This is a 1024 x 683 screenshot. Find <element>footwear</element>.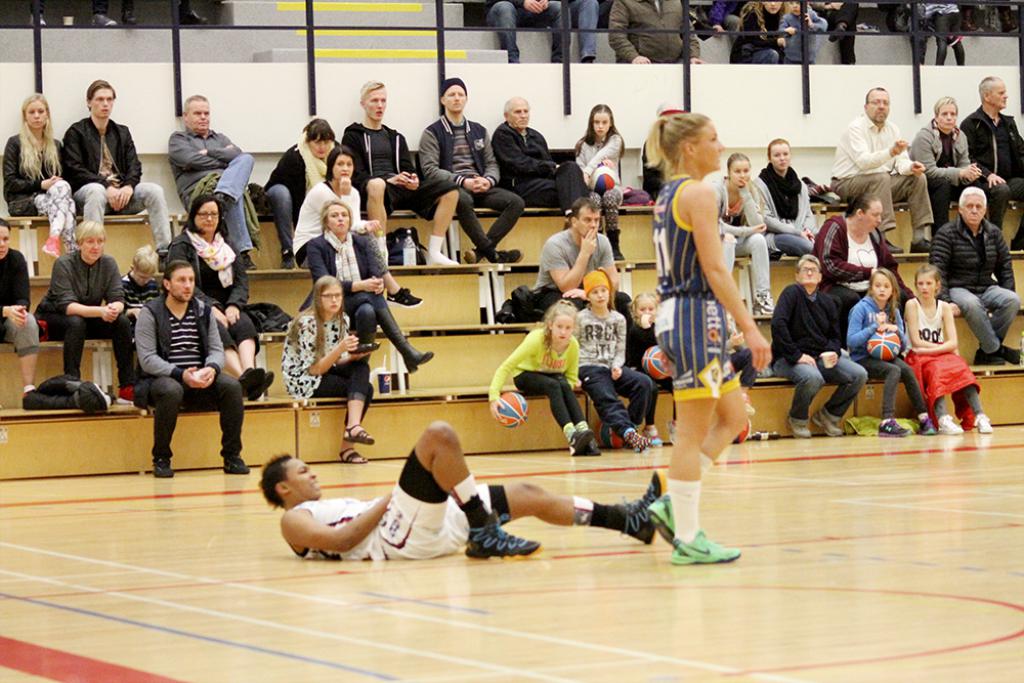
Bounding box: {"x1": 587, "y1": 431, "x2": 604, "y2": 458}.
